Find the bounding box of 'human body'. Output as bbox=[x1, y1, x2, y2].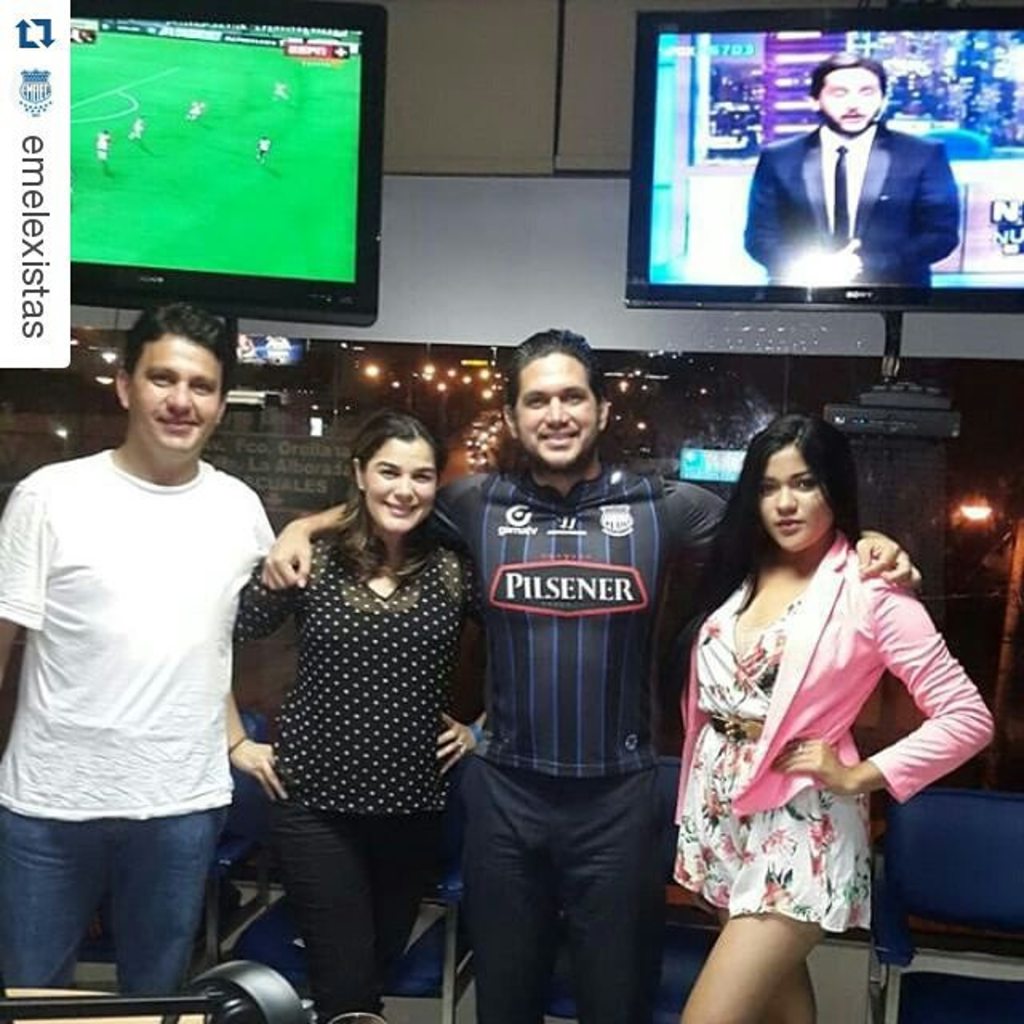
bbox=[250, 130, 269, 163].
